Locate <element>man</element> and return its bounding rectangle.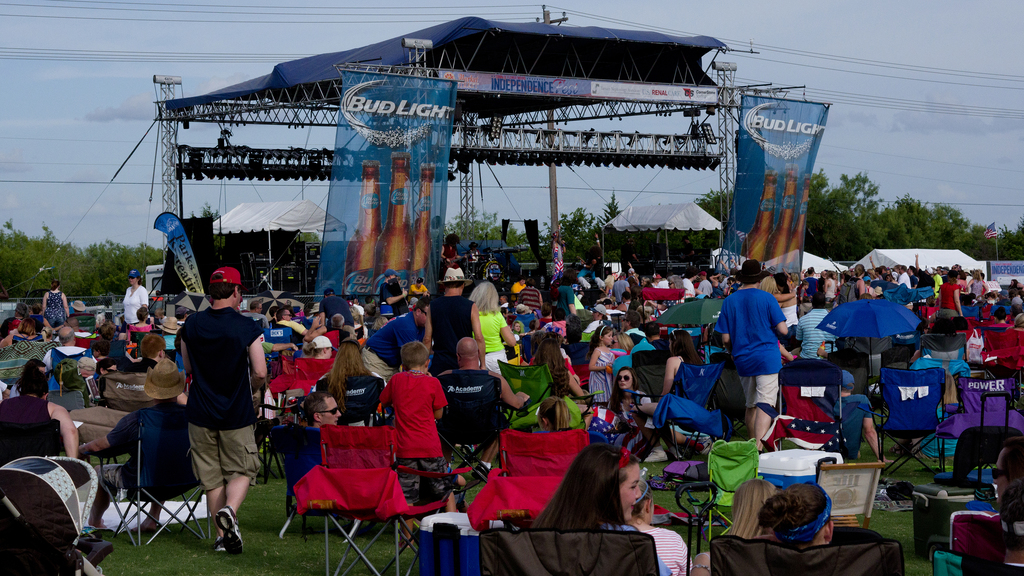
left=278, top=308, right=306, bottom=336.
